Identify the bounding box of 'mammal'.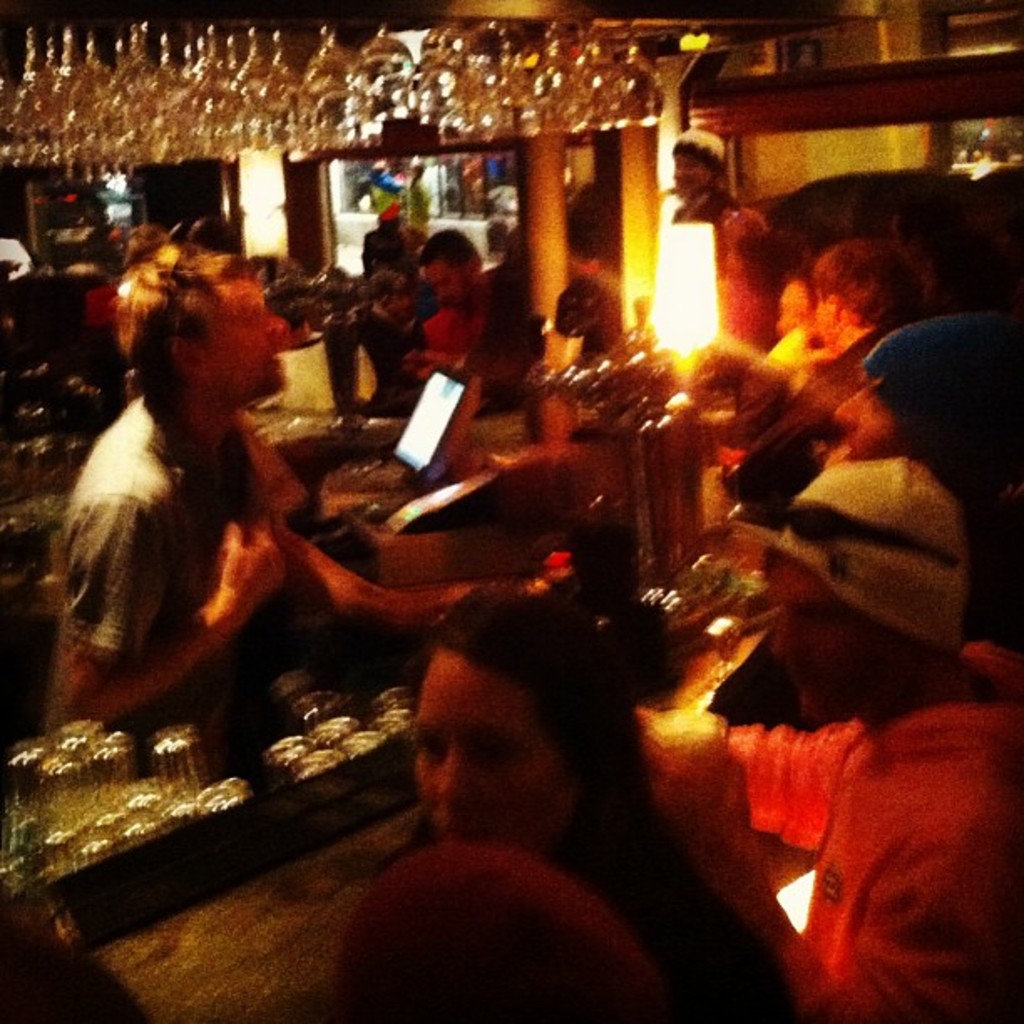
l=276, t=832, r=673, b=1022.
